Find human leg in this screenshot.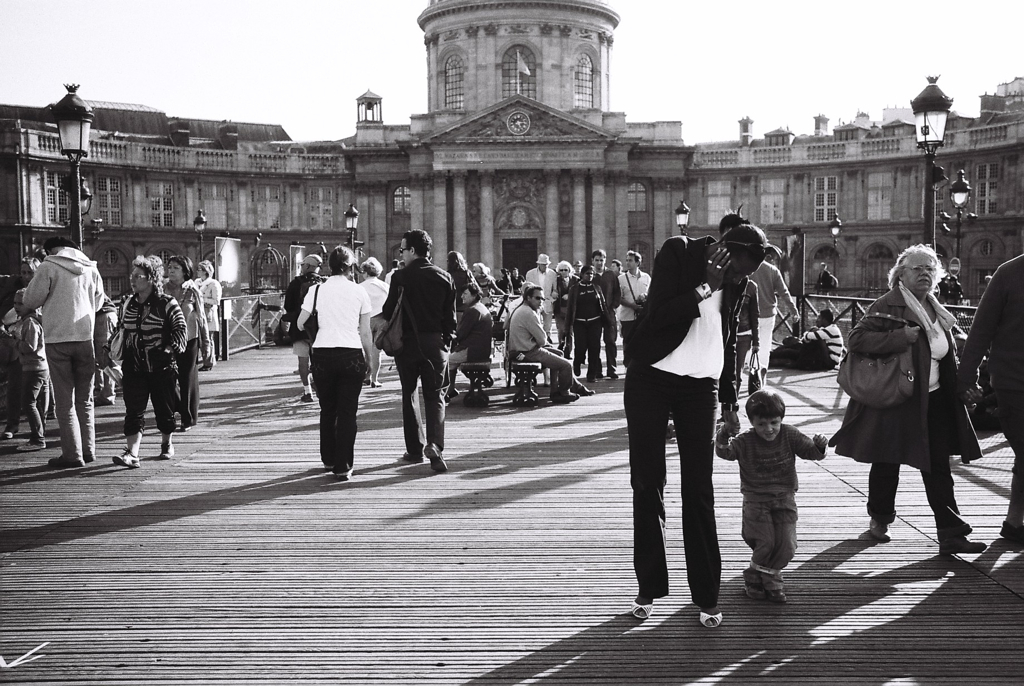
The bounding box for human leg is left=639, top=371, right=660, bottom=621.
